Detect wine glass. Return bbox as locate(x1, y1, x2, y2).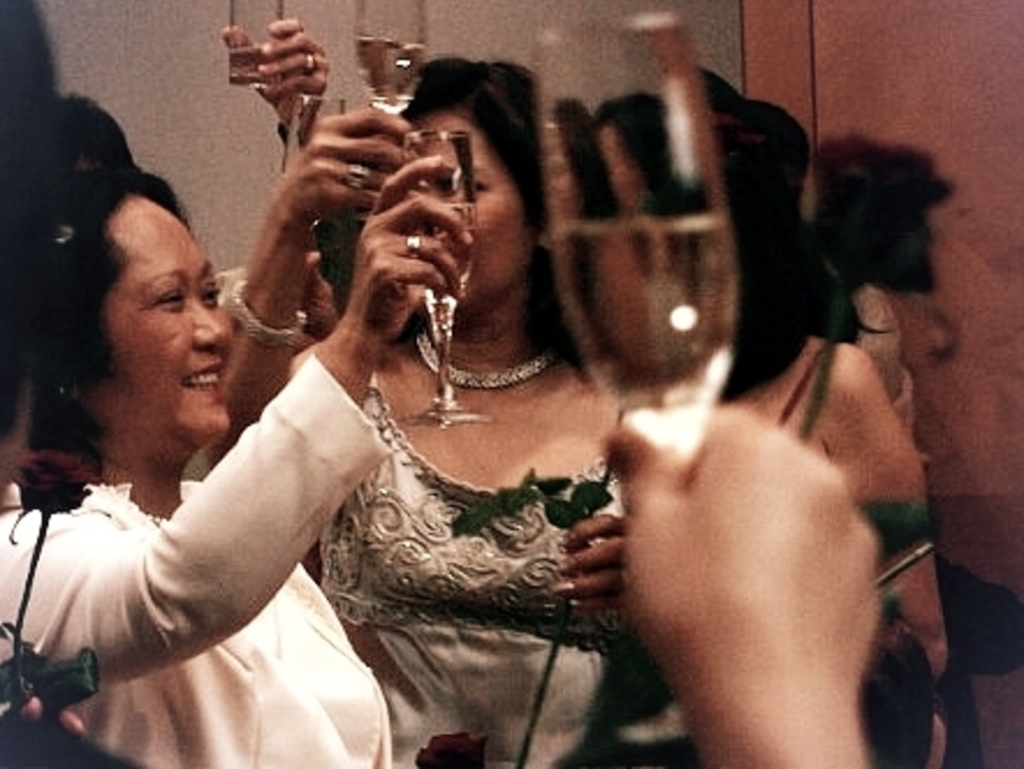
locate(283, 100, 352, 255).
